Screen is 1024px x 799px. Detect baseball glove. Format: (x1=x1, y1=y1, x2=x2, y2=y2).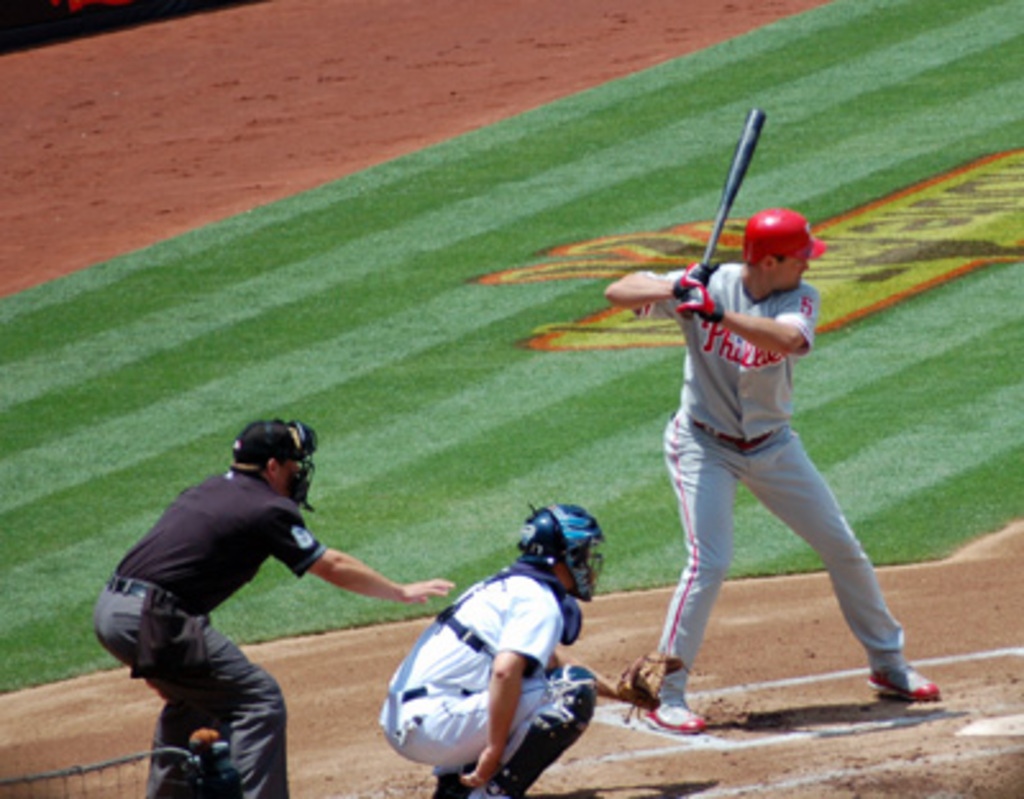
(x1=673, y1=266, x2=735, y2=320).
